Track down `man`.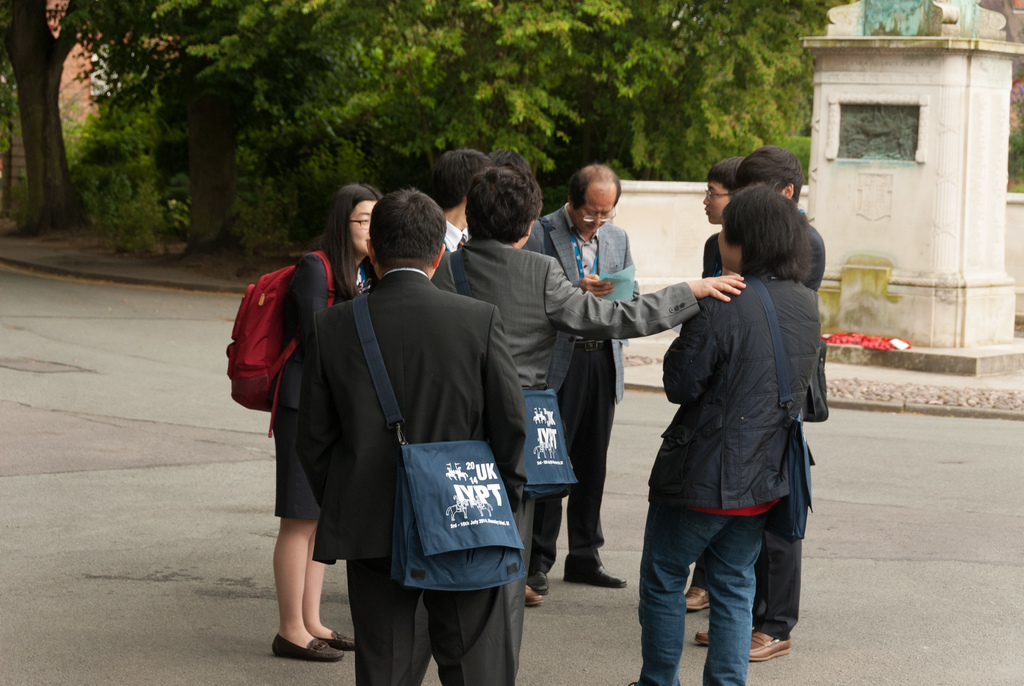
Tracked to <region>419, 148, 493, 253</region>.
